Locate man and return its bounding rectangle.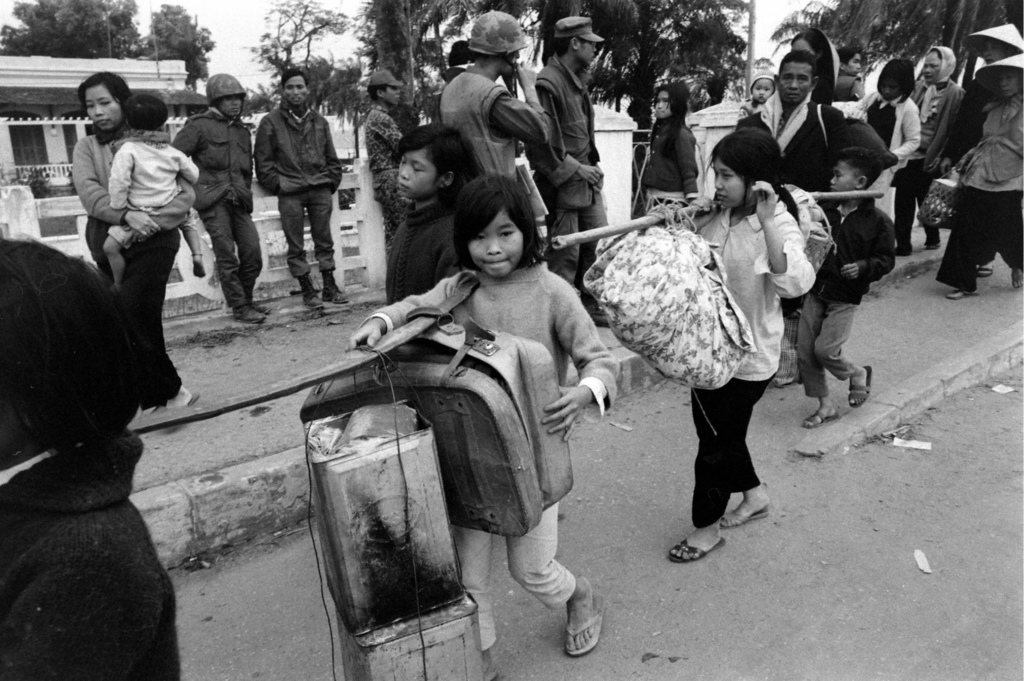
locate(164, 72, 269, 323).
